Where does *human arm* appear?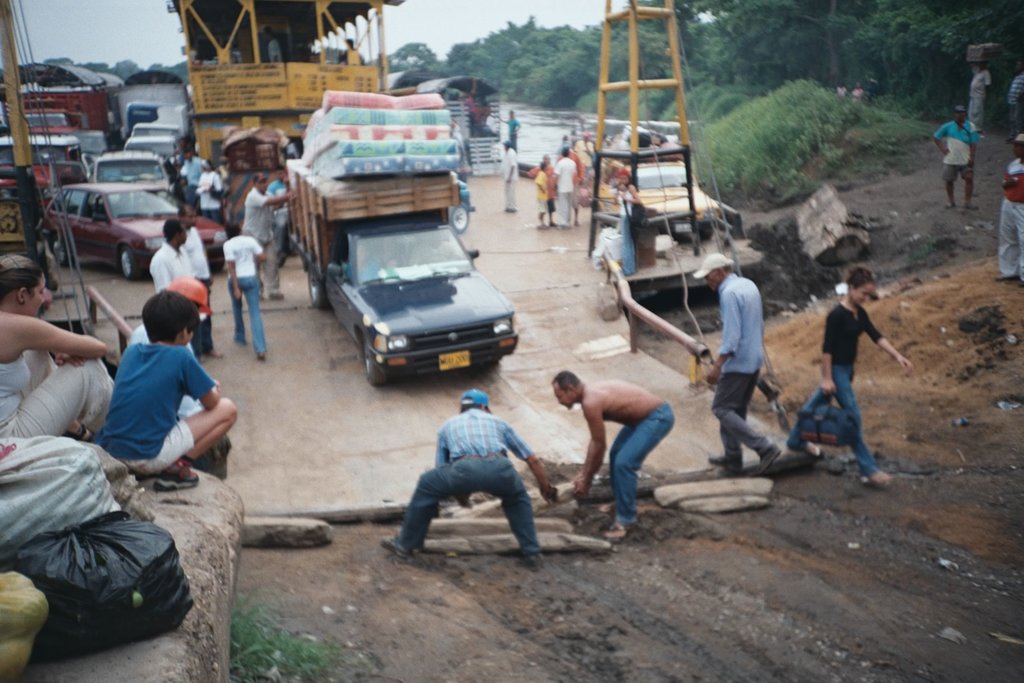
Appears at select_region(572, 397, 605, 504).
